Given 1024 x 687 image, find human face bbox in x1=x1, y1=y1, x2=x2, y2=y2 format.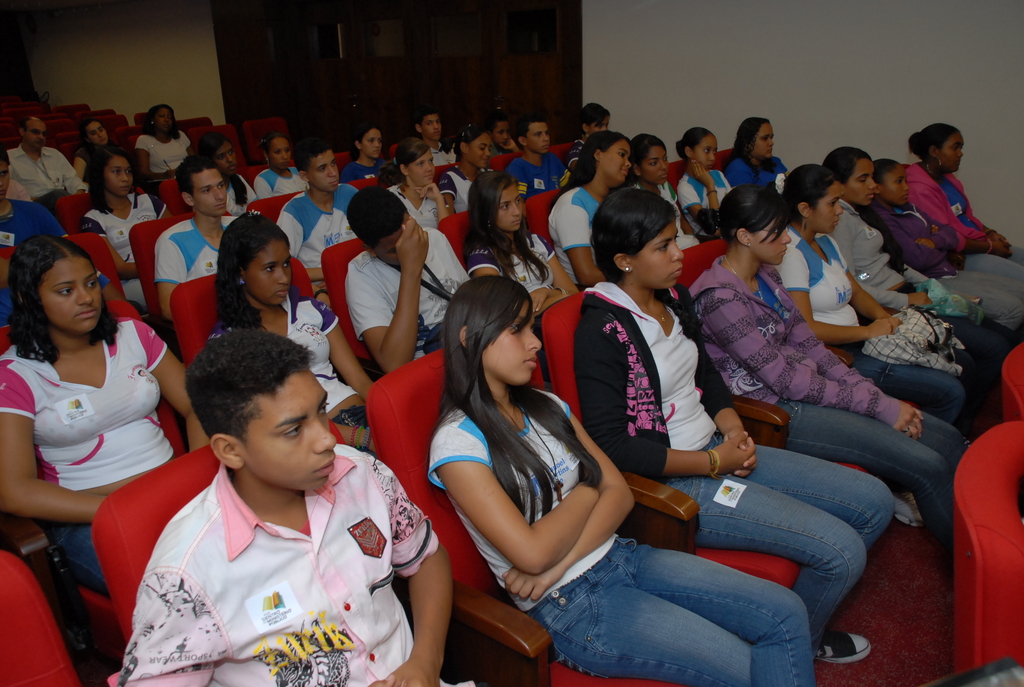
x1=947, y1=131, x2=961, y2=173.
